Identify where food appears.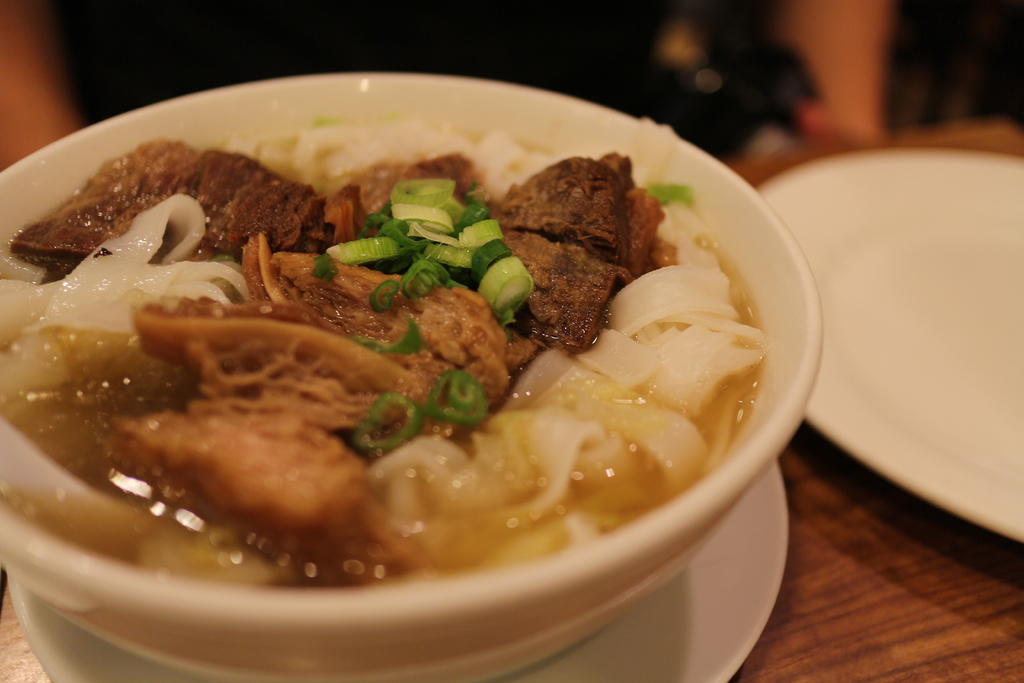
Appears at box(0, 220, 42, 530).
